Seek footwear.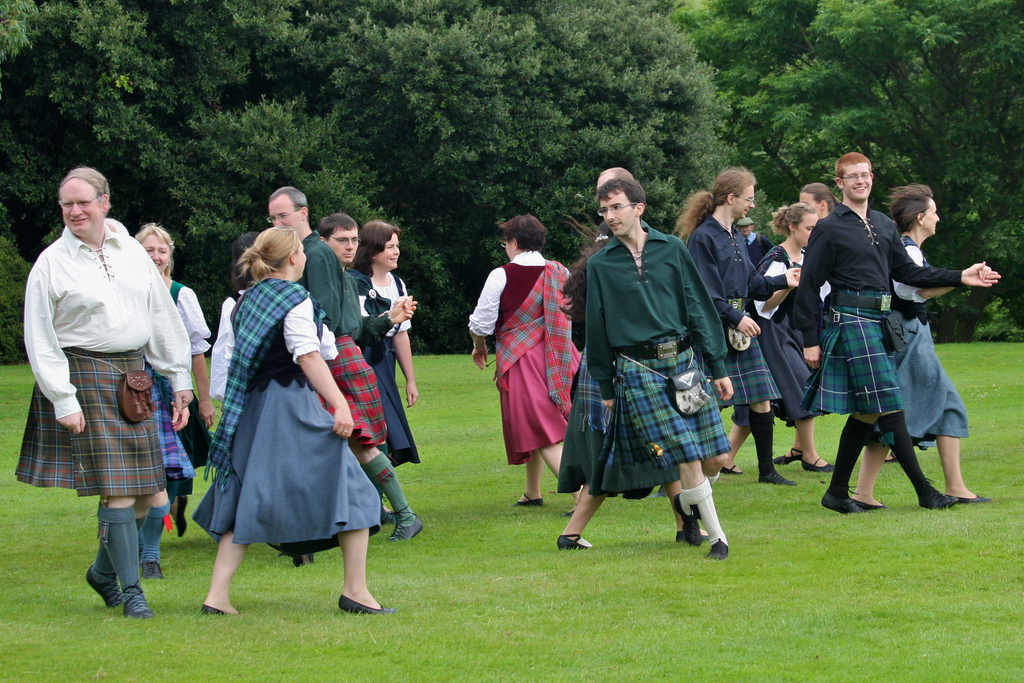
<bbox>917, 478, 959, 511</bbox>.
